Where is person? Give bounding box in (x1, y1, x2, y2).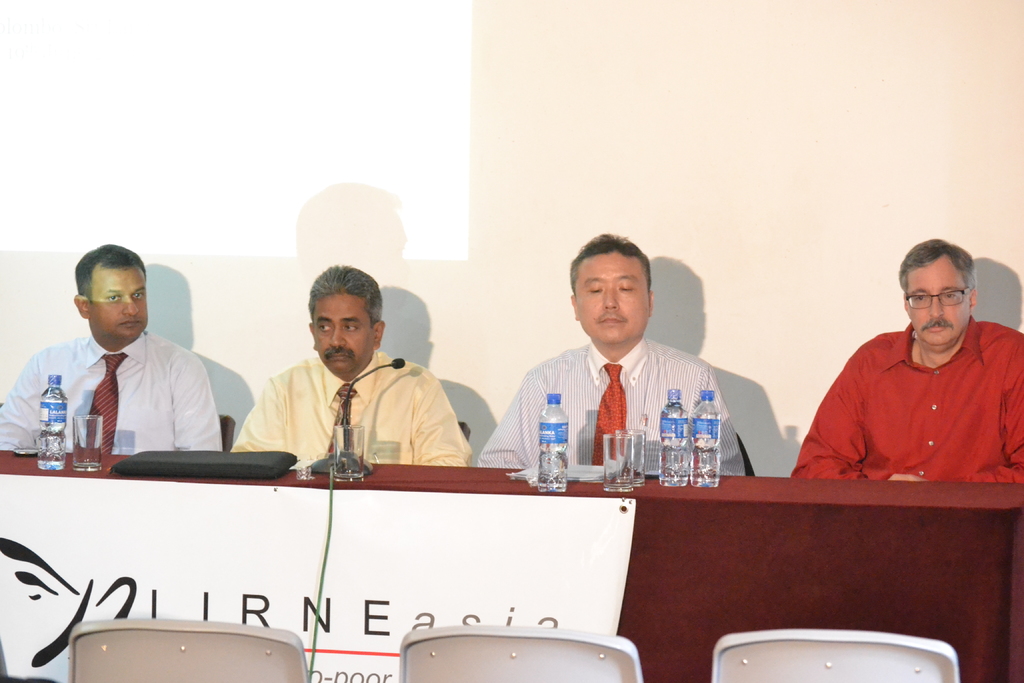
(0, 245, 223, 452).
